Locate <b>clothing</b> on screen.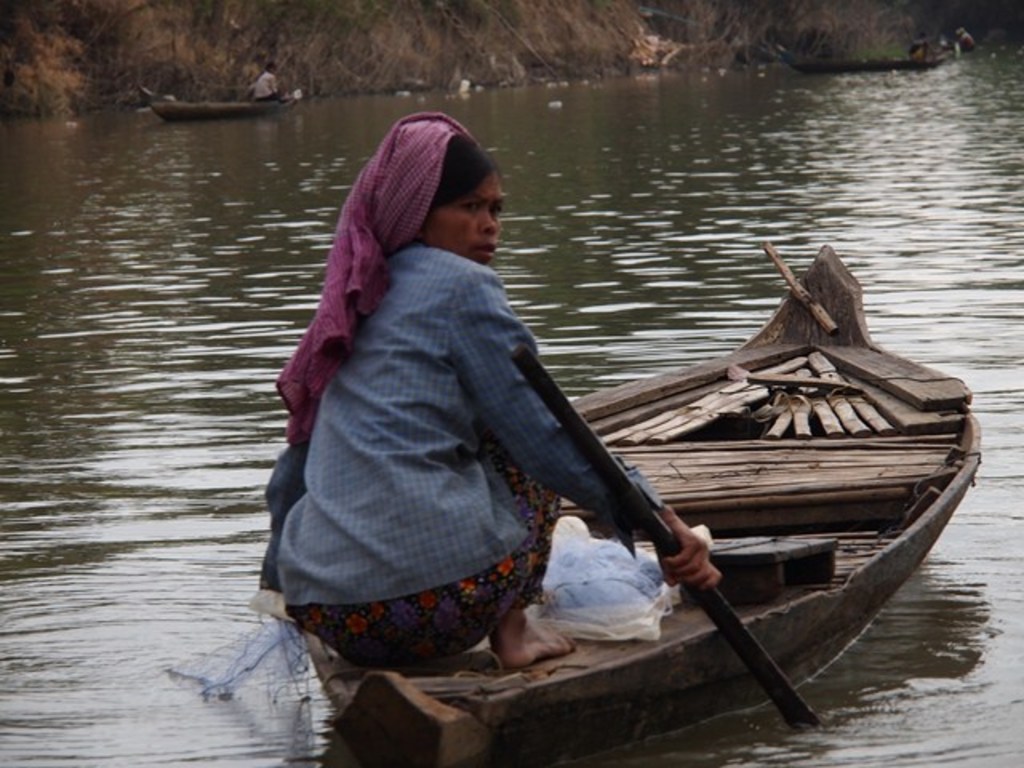
On screen at BBox(278, 235, 661, 584).
